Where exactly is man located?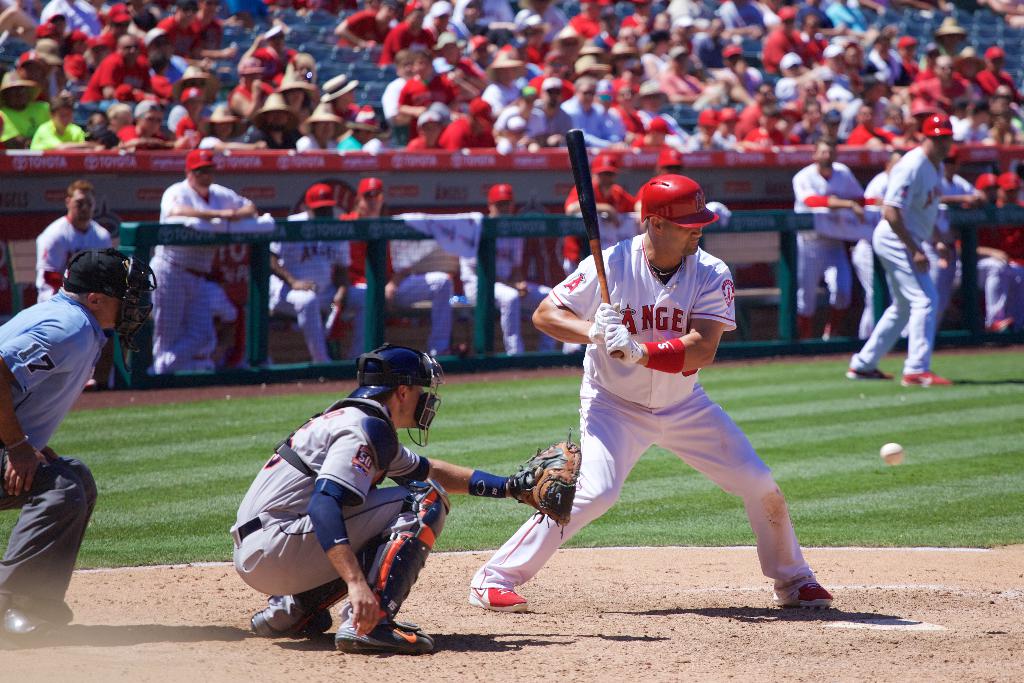
Its bounding box is box=[995, 164, 1023, 335].
